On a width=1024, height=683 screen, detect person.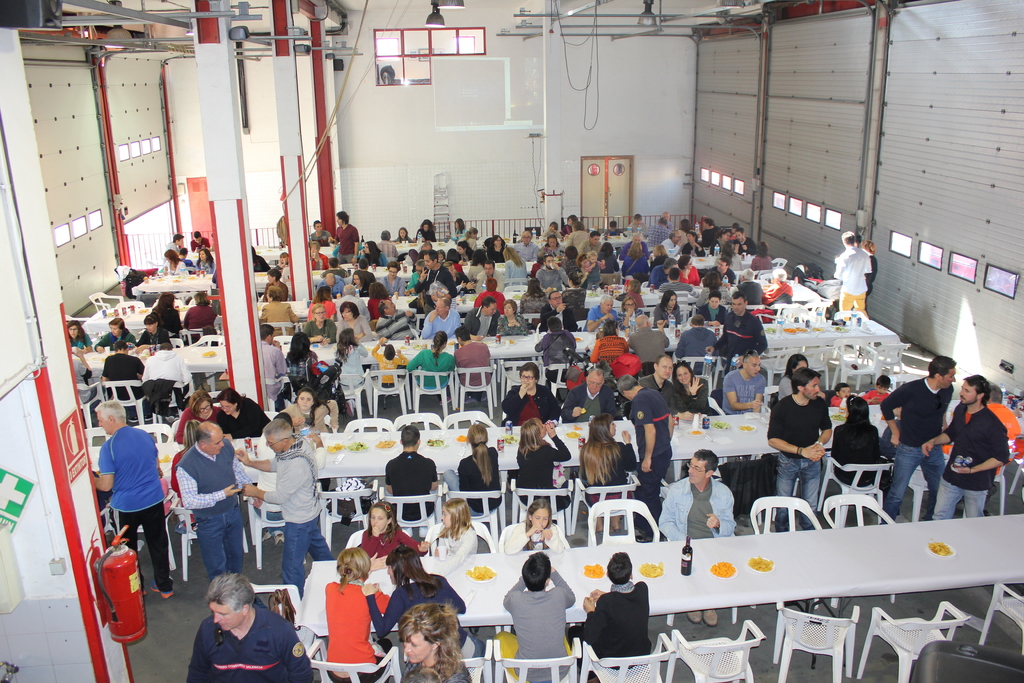
{"x1": 307, "y1": 220, "x2": 331, "y2": 248}.
